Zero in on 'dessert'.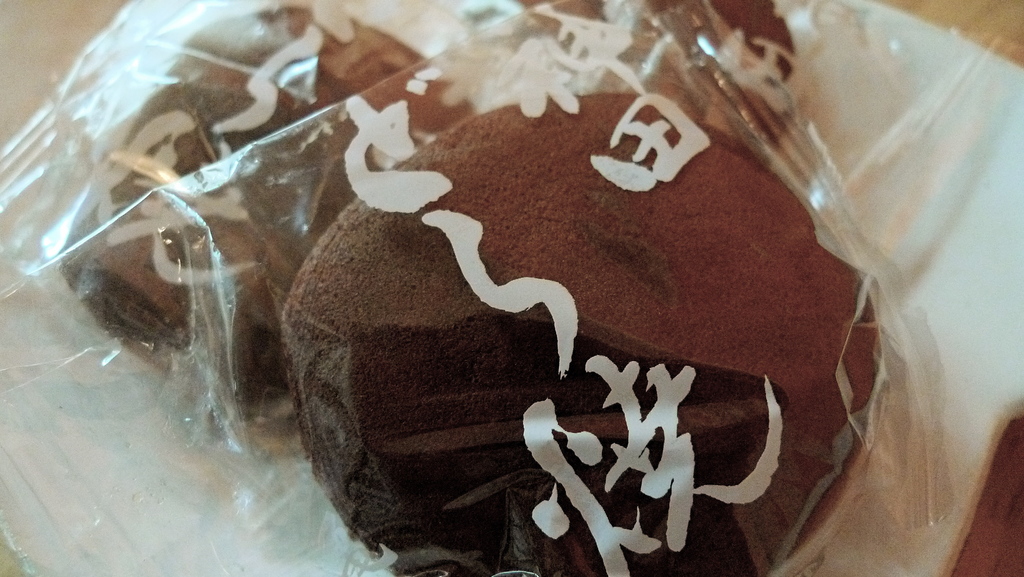
Zeroed in: [left=326, top=35, right=432, bottom=160].
